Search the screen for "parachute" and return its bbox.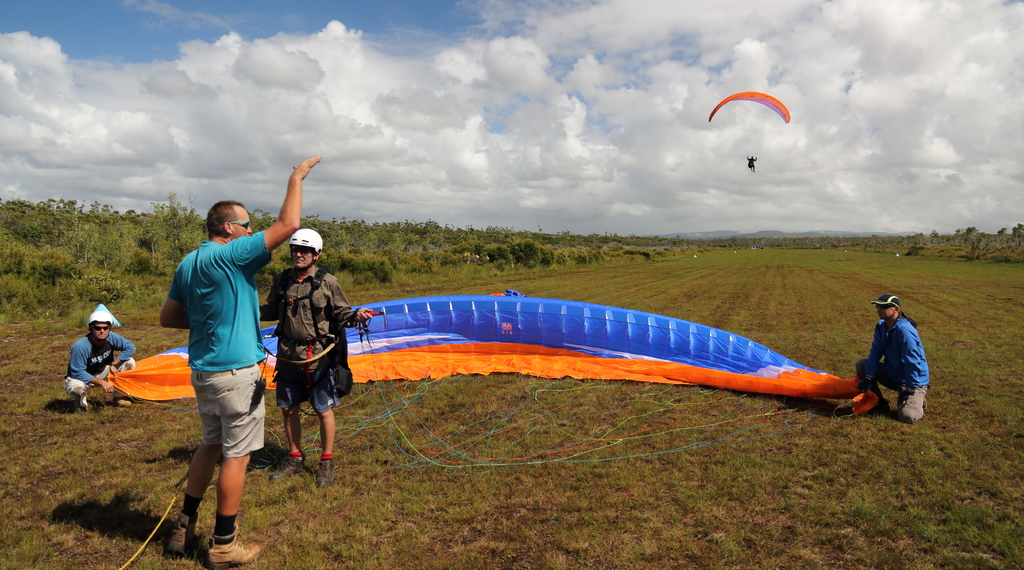
Found: (105,286,872,472).
